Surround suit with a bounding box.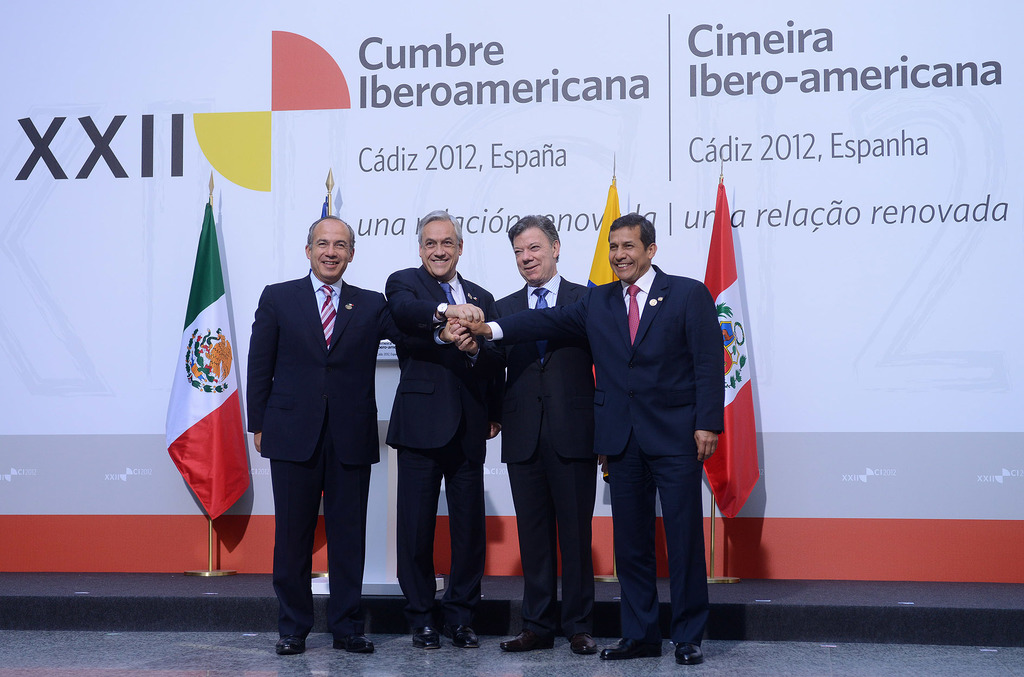
BBox(245, 202, 375, 644).
